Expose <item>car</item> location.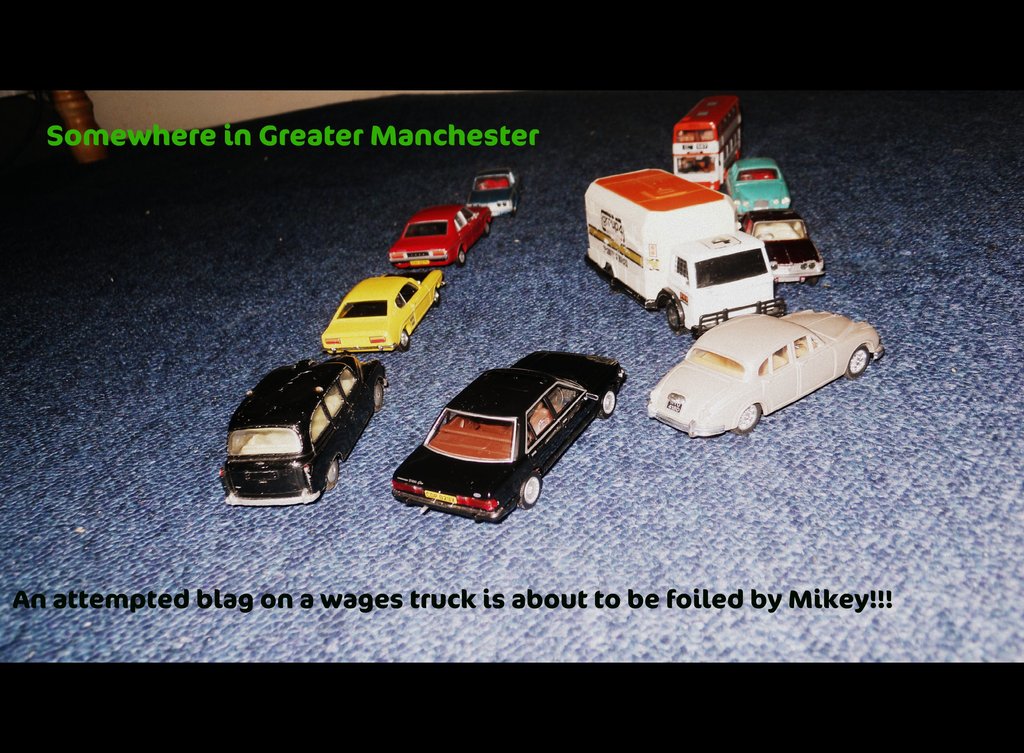
Exposed at x1=389, y1=349, x2=631, y2=526.
